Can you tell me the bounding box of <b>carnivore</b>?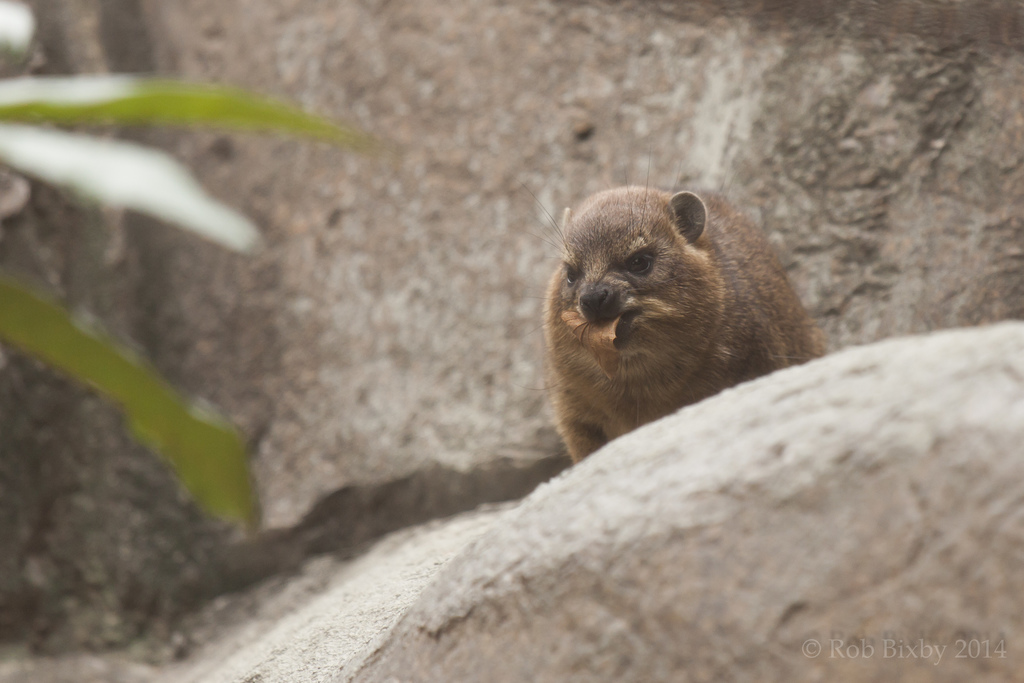
545/167/809/474.
